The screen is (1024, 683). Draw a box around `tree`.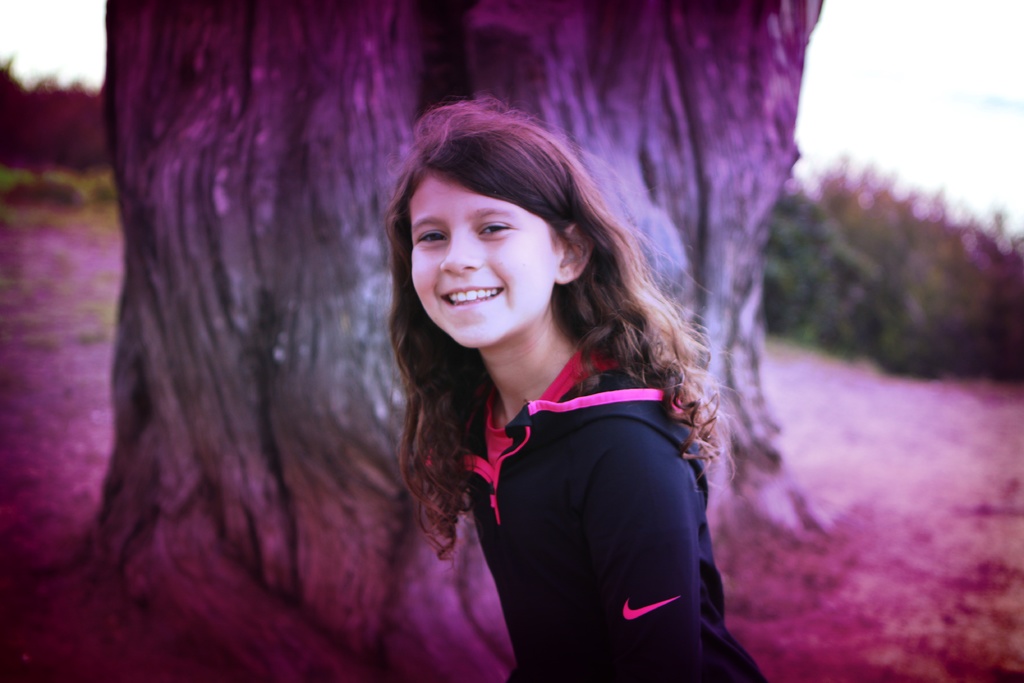
80/0/827/682.
